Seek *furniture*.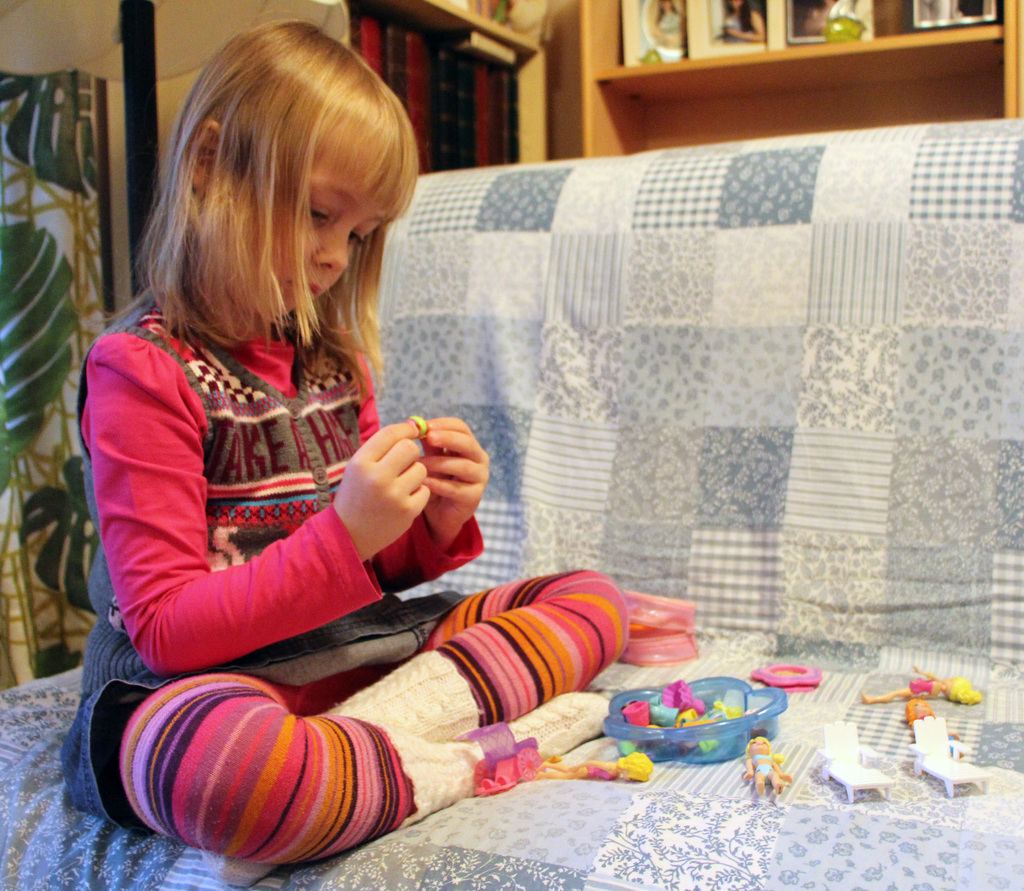
0, 120, 1023, 890.
